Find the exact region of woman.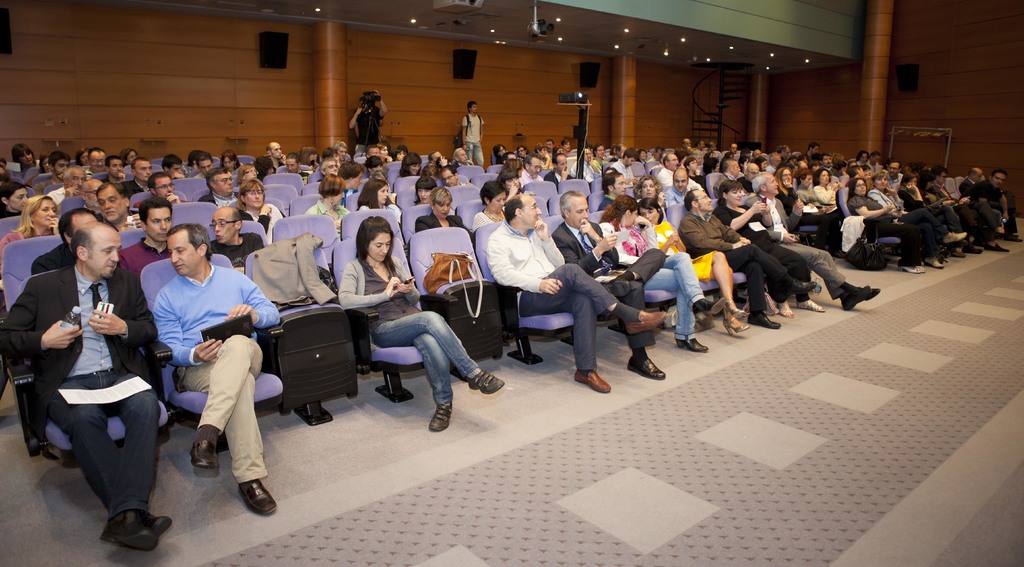
Exact region: x1=35 y1=158 x2=49 y2=174.
